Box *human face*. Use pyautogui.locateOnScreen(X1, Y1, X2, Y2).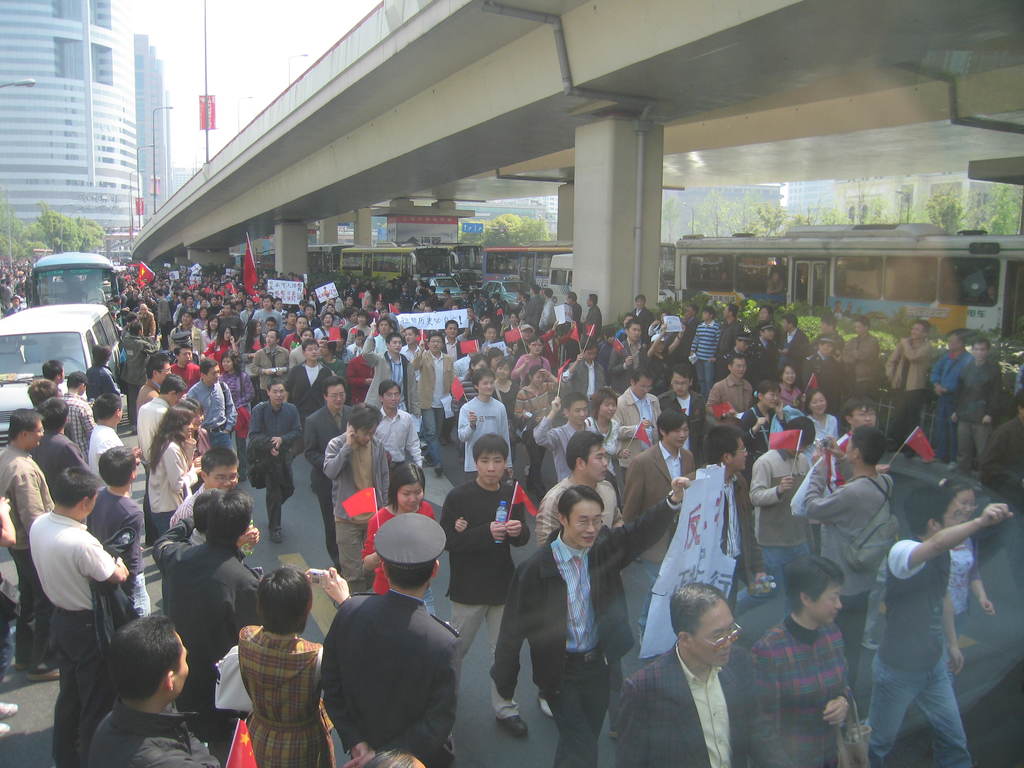
pyautogui.locateOnScreen(692, 600, 739, 671).
